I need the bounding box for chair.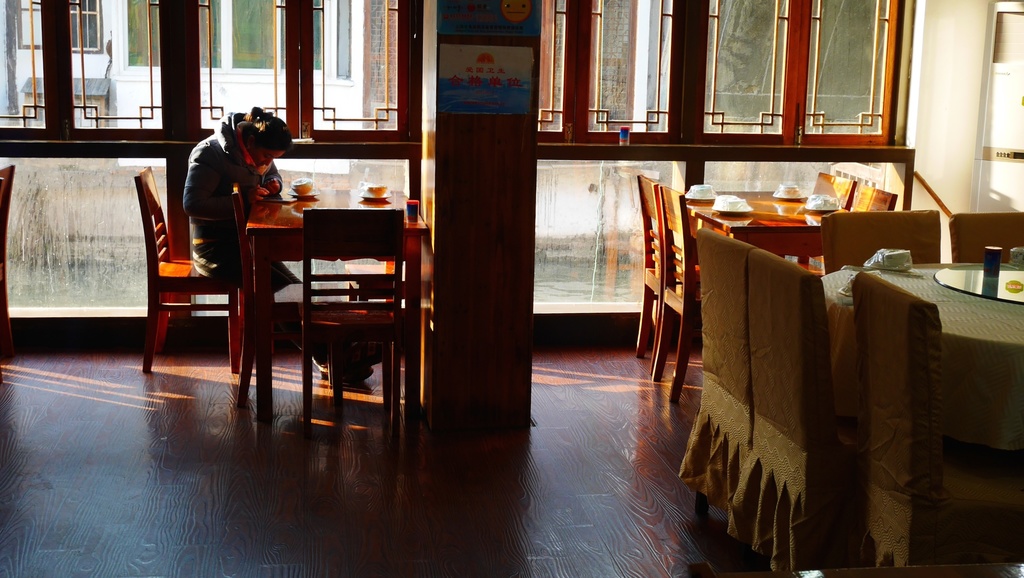
Here it is: (left=819, top=207, right=940, bottom=277).
